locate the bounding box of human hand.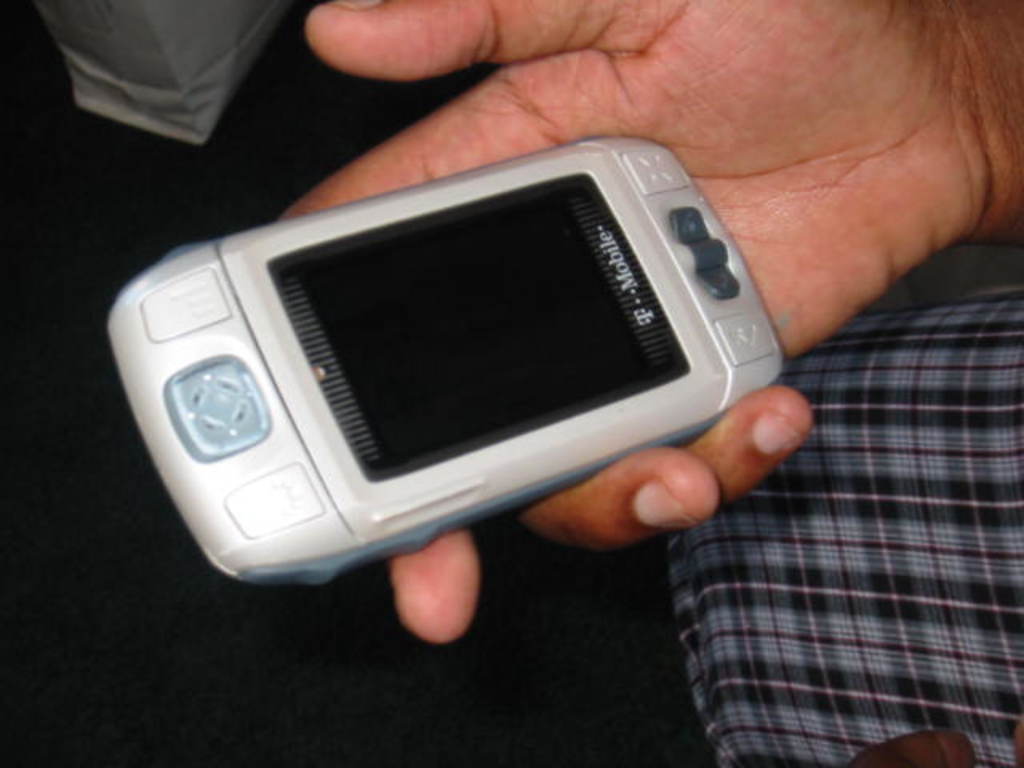
Bounding box: x1=270 y1=0 x2=1013 y2=645.
